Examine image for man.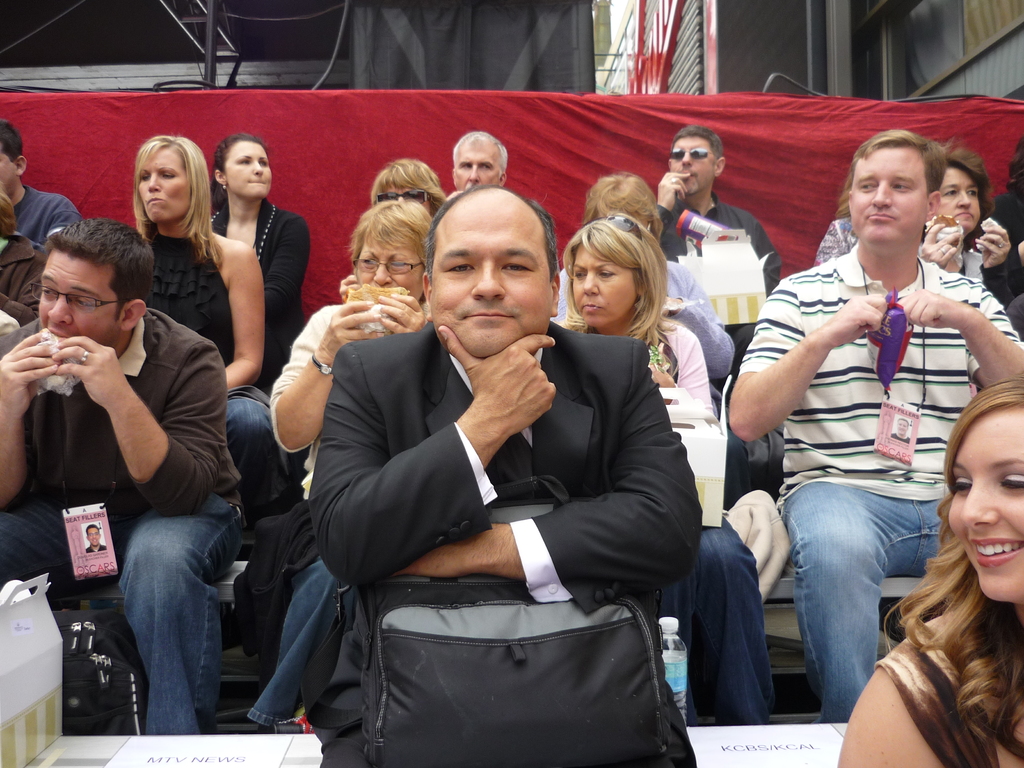
Examination result: 726 129 1023 721.
